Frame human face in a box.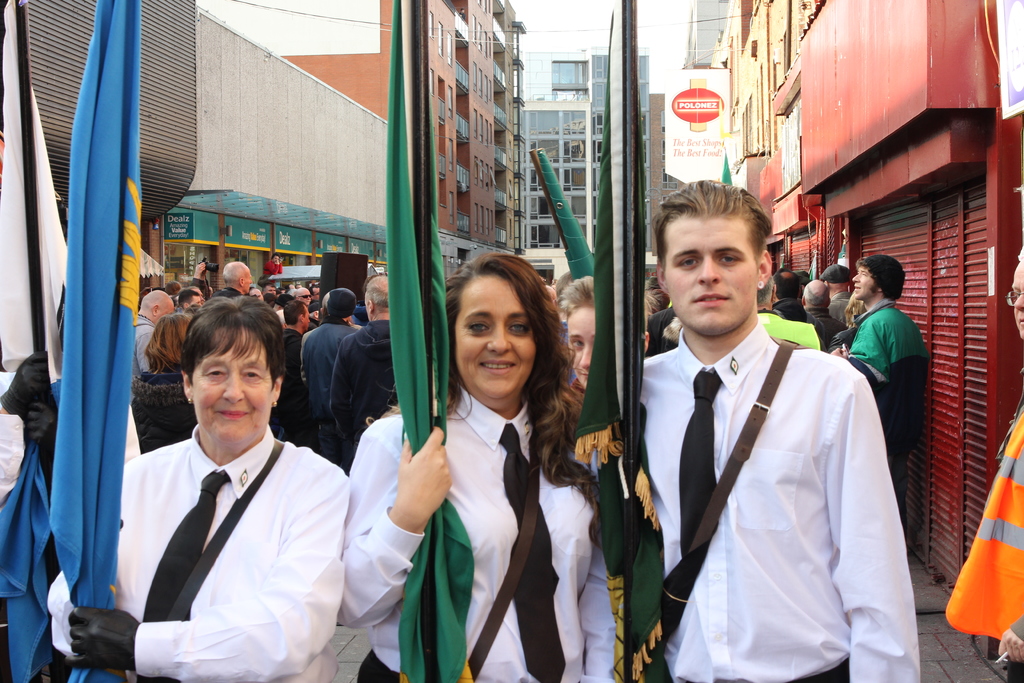
detection(454, 270, 538, 394).
